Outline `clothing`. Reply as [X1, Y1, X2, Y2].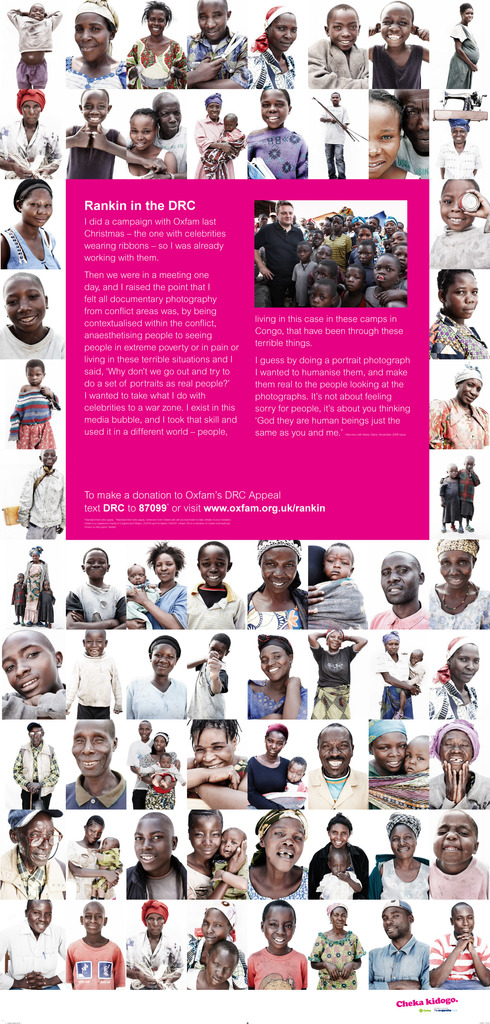
[391, 127, 430, 180].
